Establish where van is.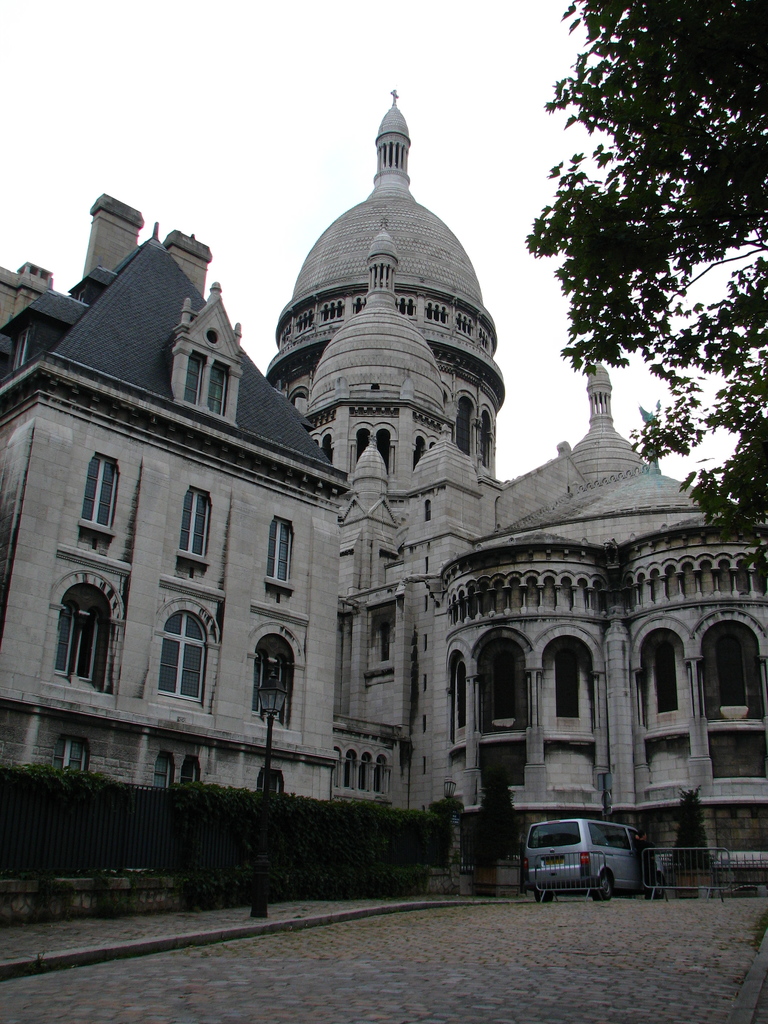
Established at (515,814,657,895).
